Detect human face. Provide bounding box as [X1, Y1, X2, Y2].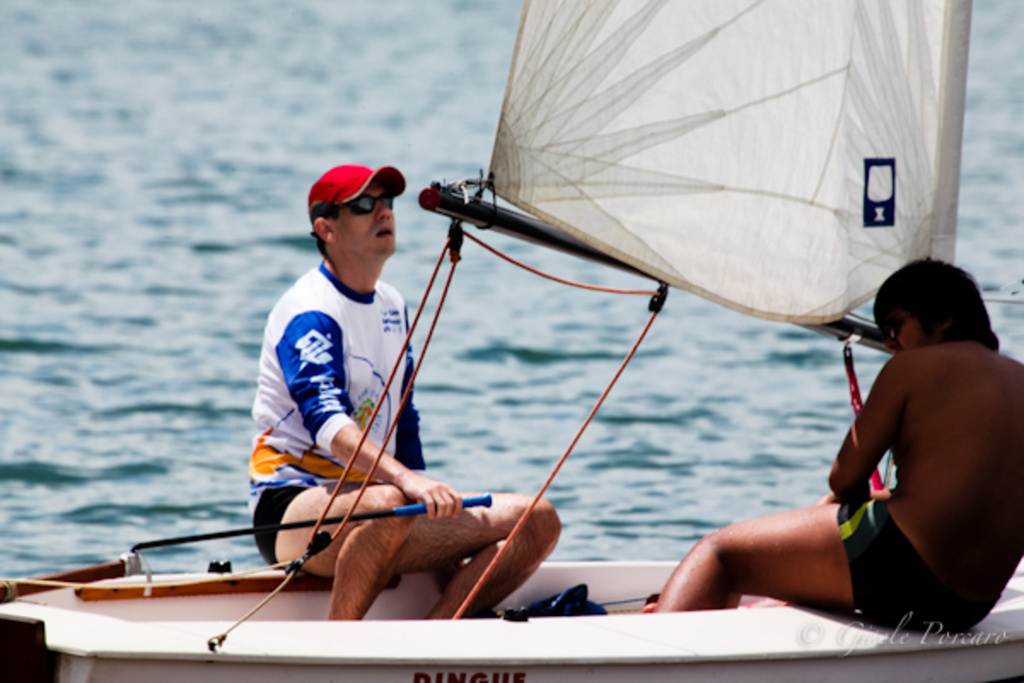
[876, 297, 935, 355].
